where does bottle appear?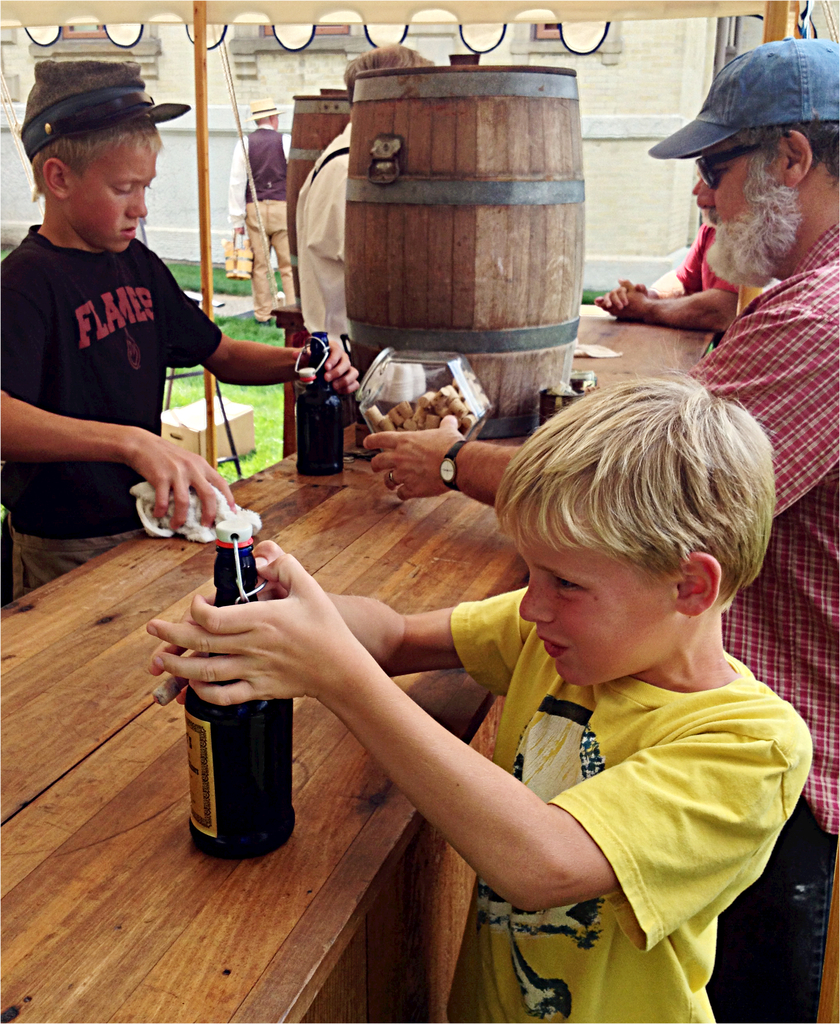
Appears at <region>179, 512, 294, 859</region>.
